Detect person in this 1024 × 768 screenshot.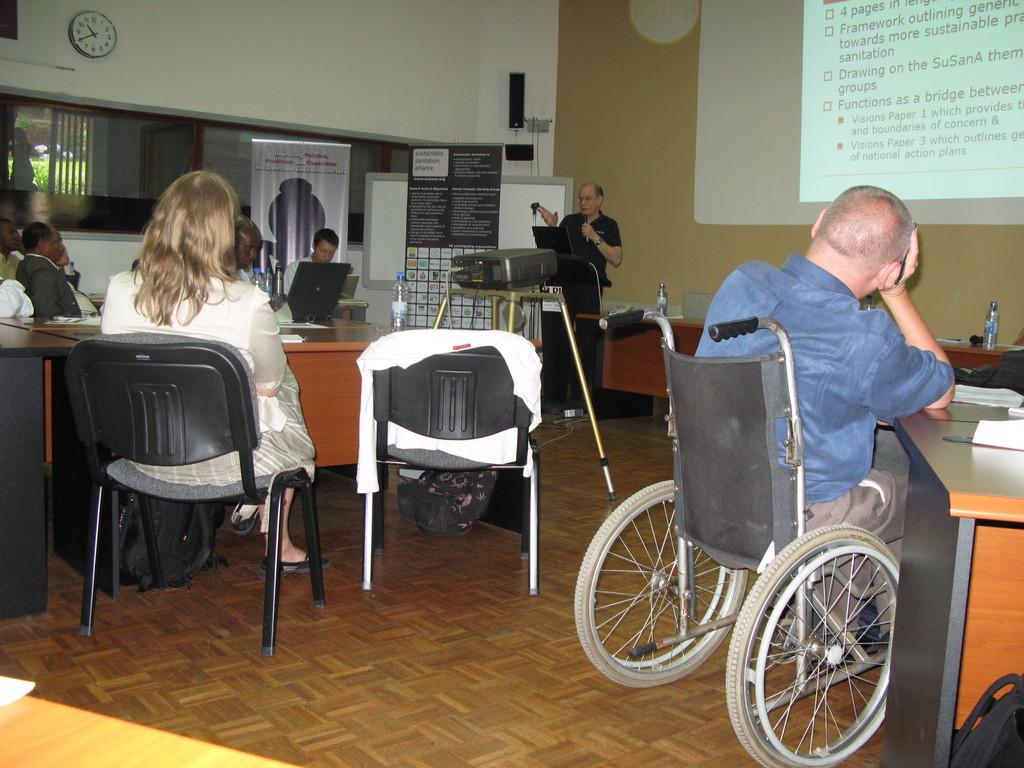
Detection: {"x1": 662, "y1": 179, "x2": 984, "y2": 753}.
